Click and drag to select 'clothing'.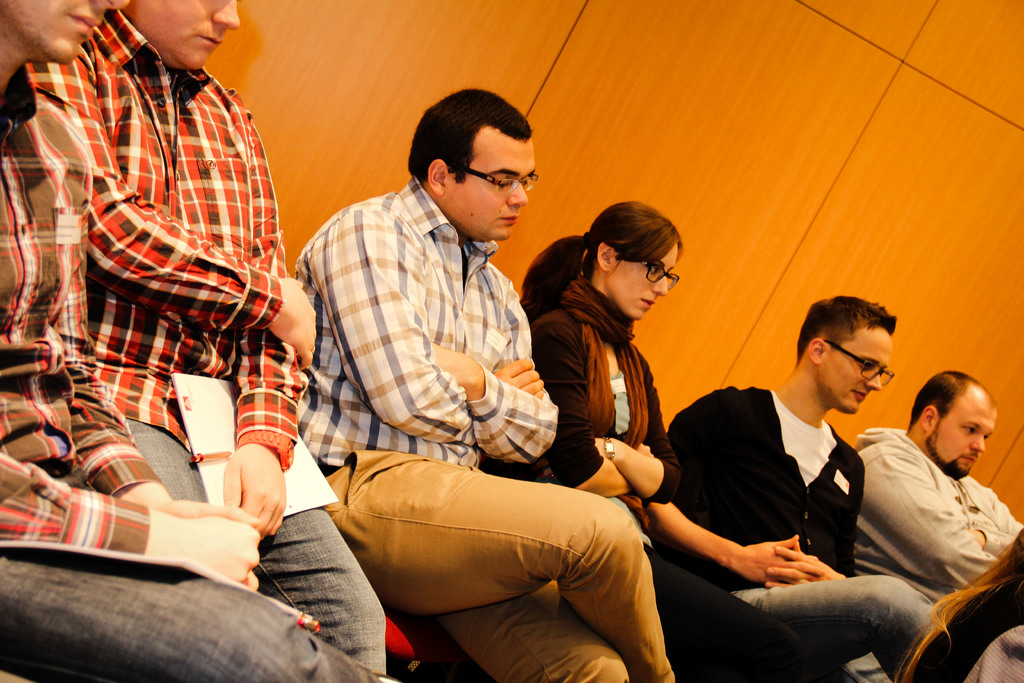
Selection: bbox=[483, 306, 844, 682].
